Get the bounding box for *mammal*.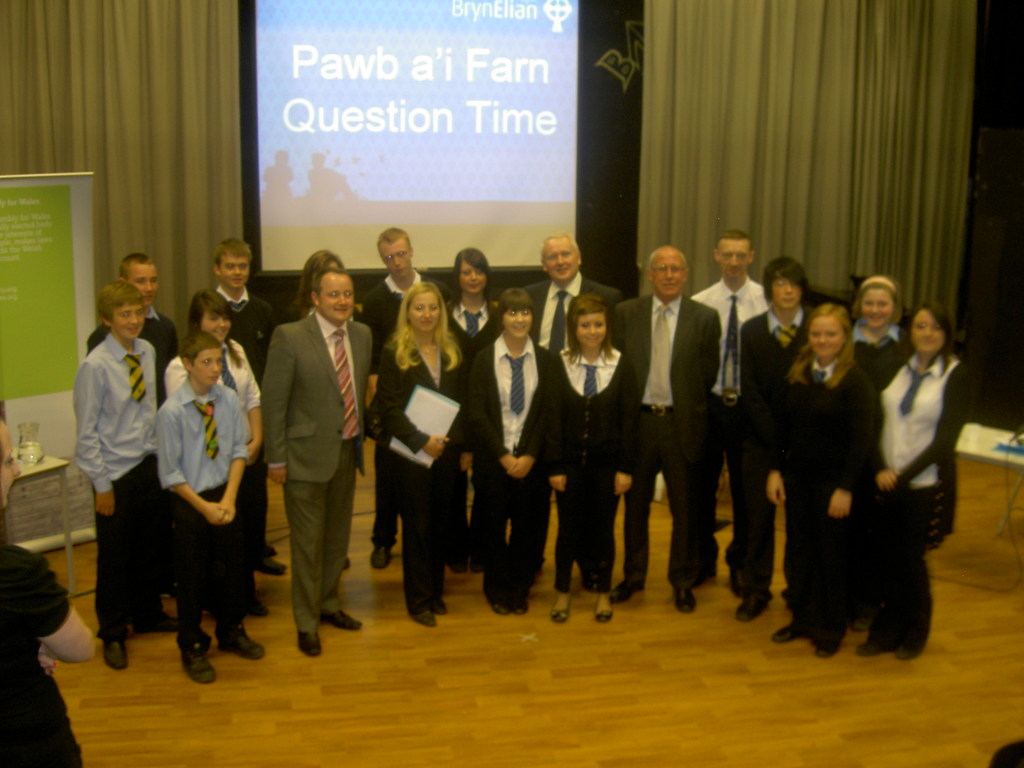
(x1=209, y1=232, x2=286, y2=575).
